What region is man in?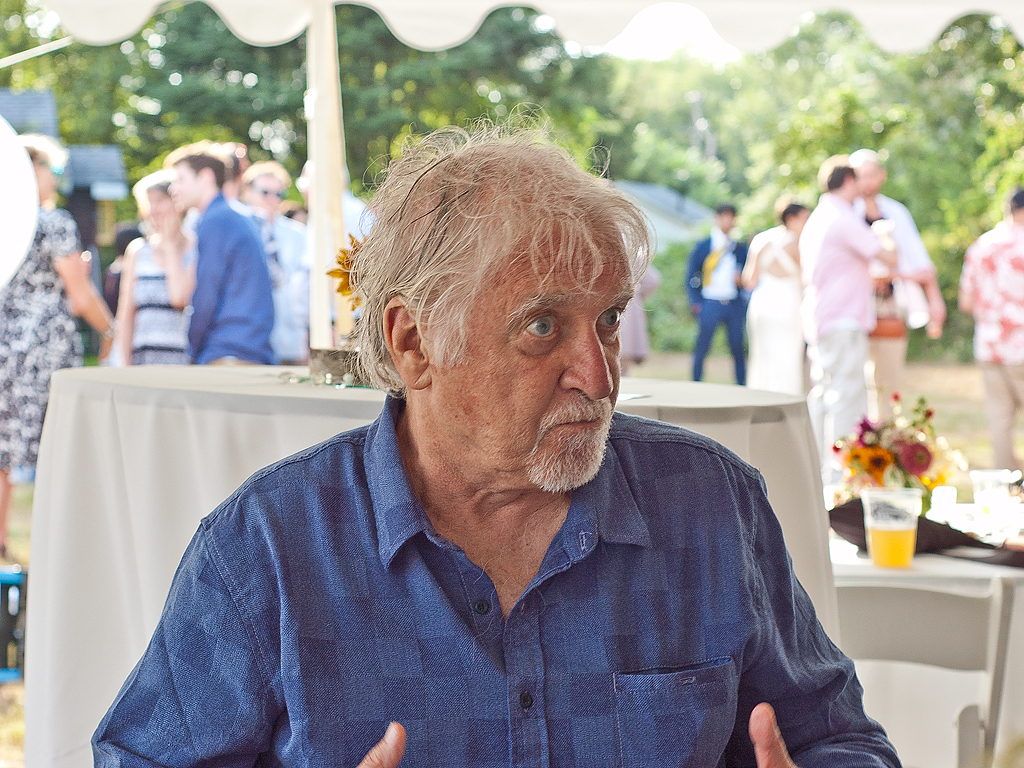
[0,136,102,589].
